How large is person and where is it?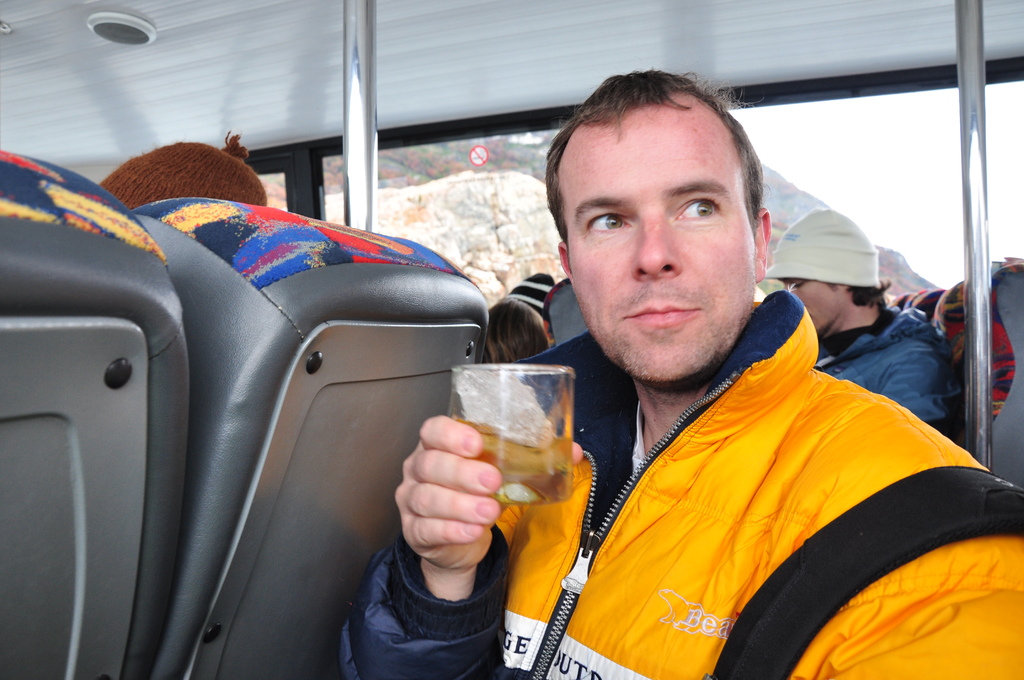
Bounding box: 334, 71, 1023, 679.
